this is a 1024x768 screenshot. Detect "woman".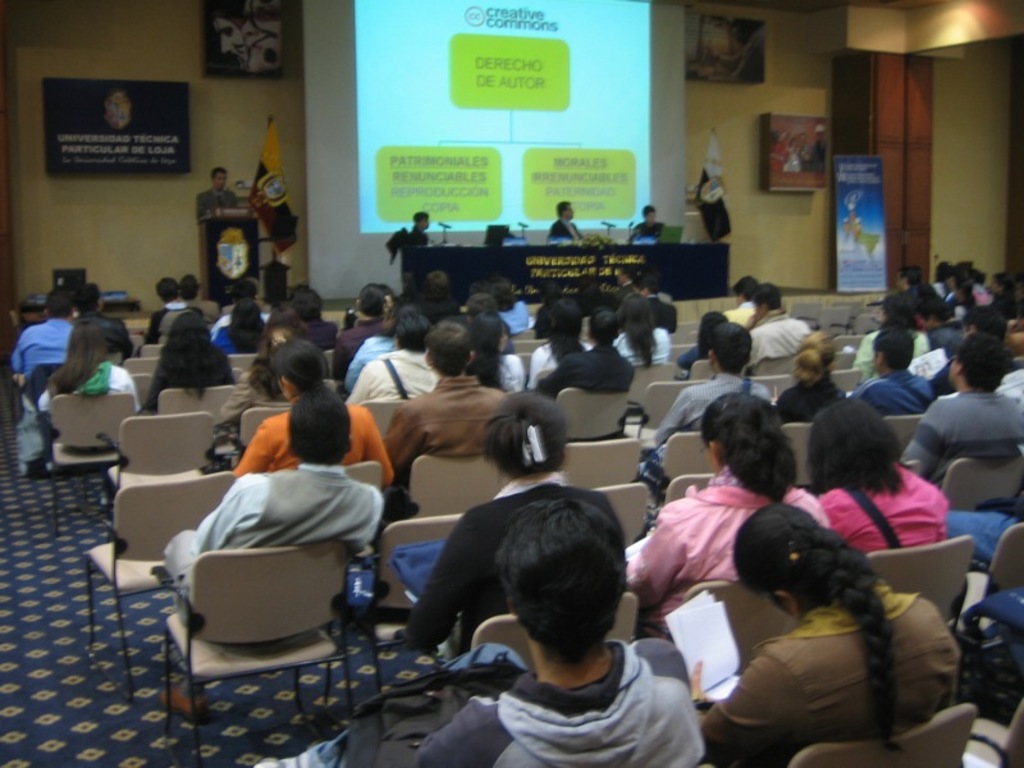
bbox=[524, 293, 590, 388].
